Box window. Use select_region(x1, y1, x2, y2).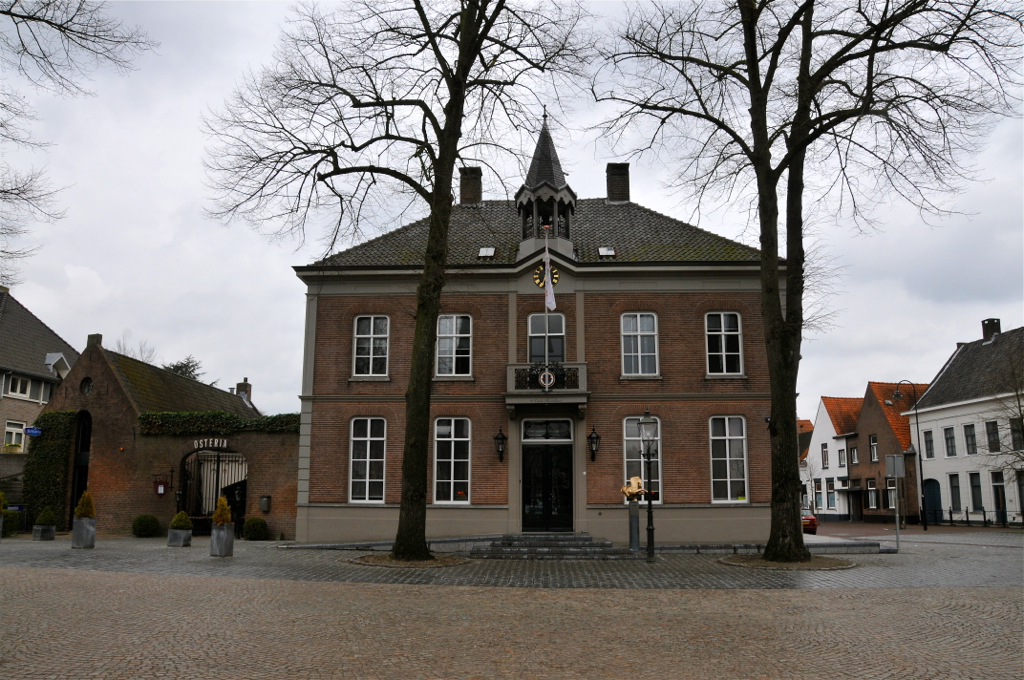
select_region(1008, 465, 1023, 519).
